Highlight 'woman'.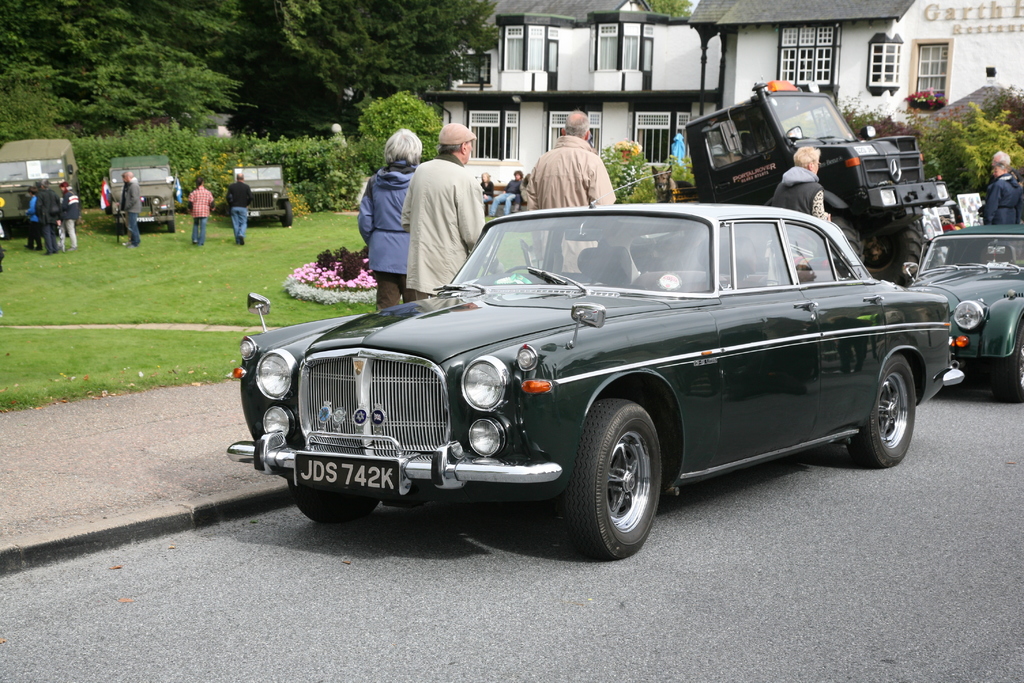
Highlighted region: select_region(762, 145, 834, 276).
